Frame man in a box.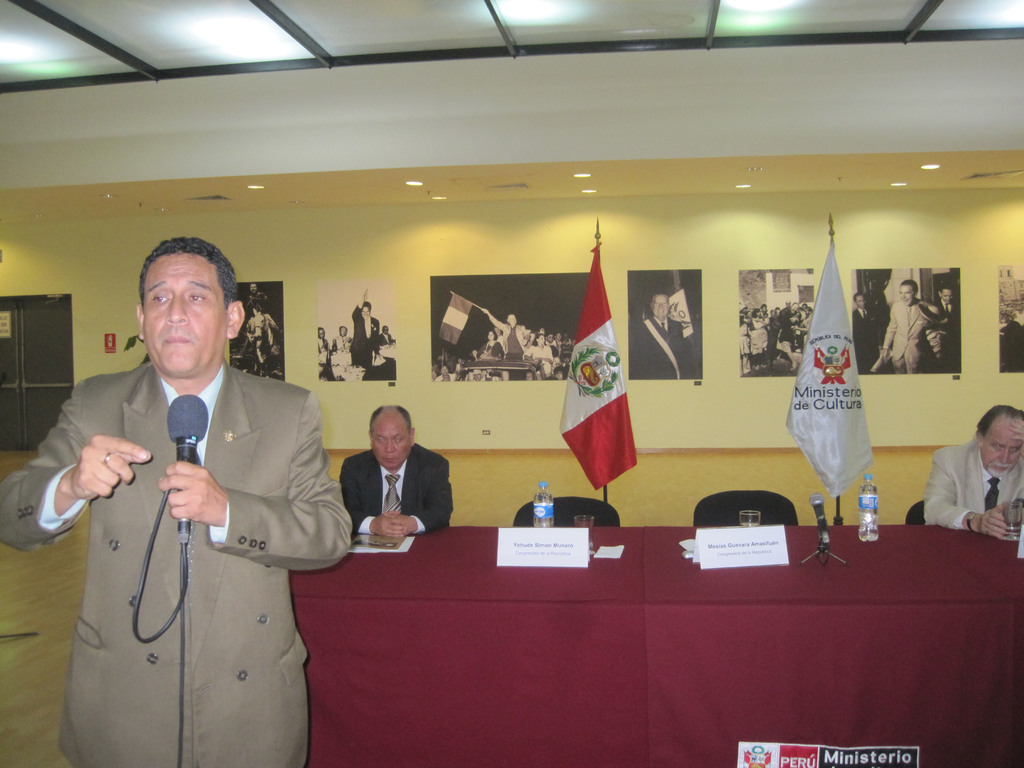
l=877, t=278, r=932, b=377.
